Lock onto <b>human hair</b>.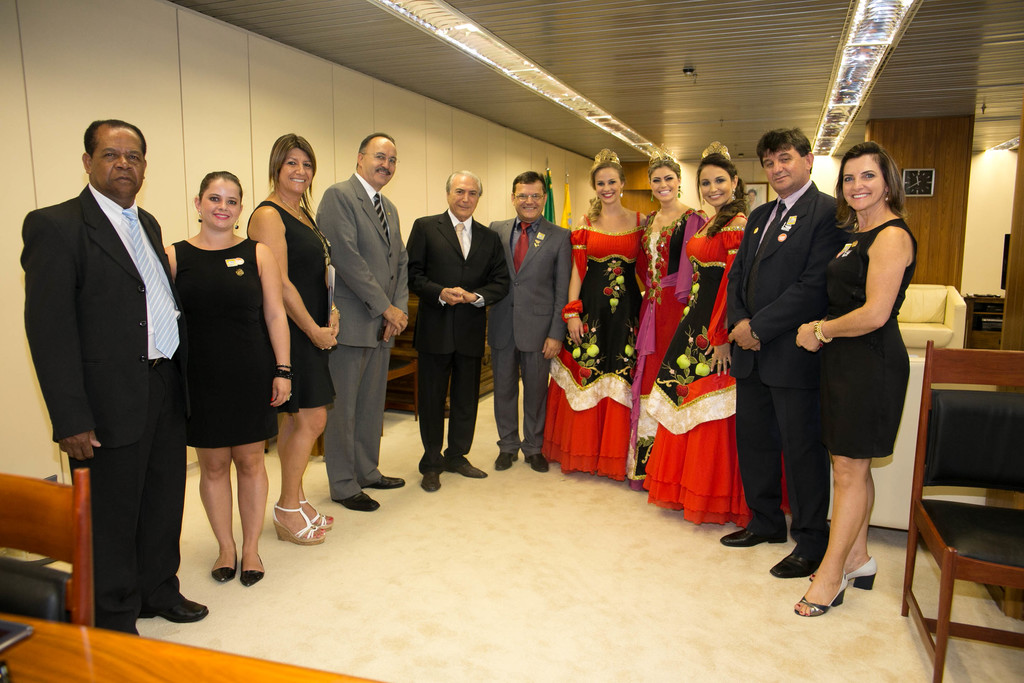
Locked: (left=755, top=126, right=810, bottom=161).
